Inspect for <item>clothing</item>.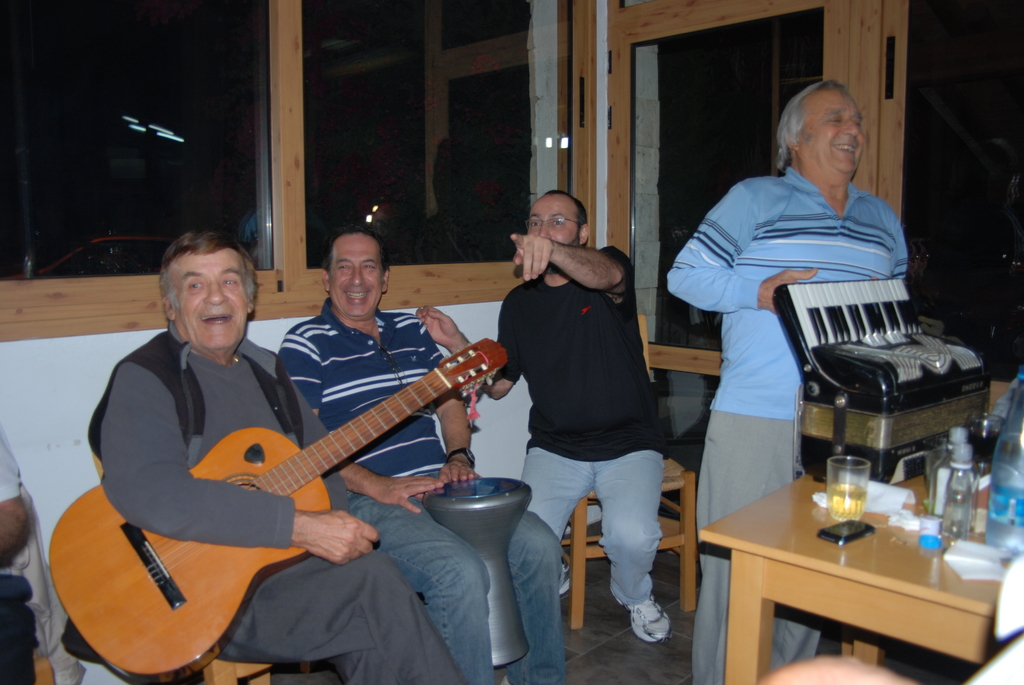
Inspection: 90 329 465 684.
